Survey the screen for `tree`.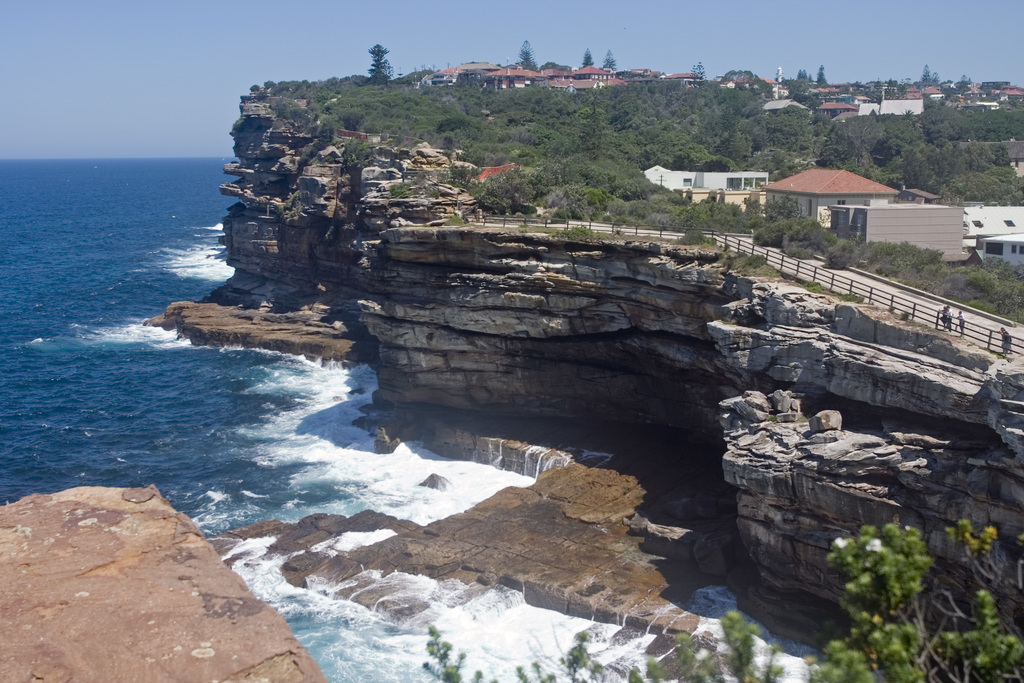
Survey found: <region>364, 39, 394, 86</region>.
